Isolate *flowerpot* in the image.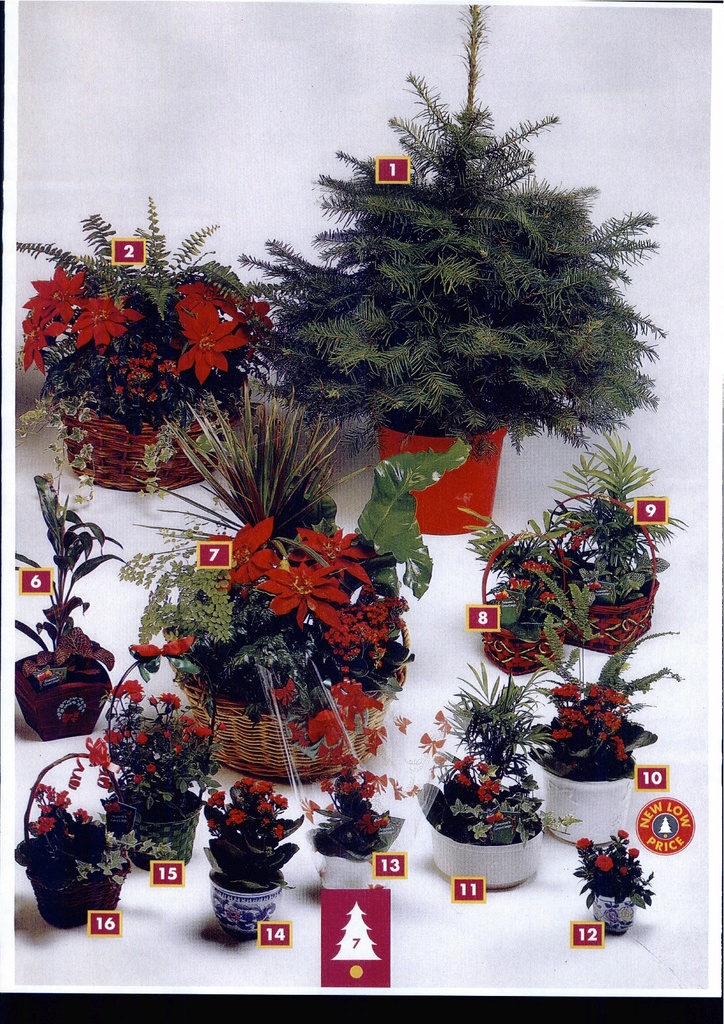
Isolated region: select_region(554, 581, 661, 655).
